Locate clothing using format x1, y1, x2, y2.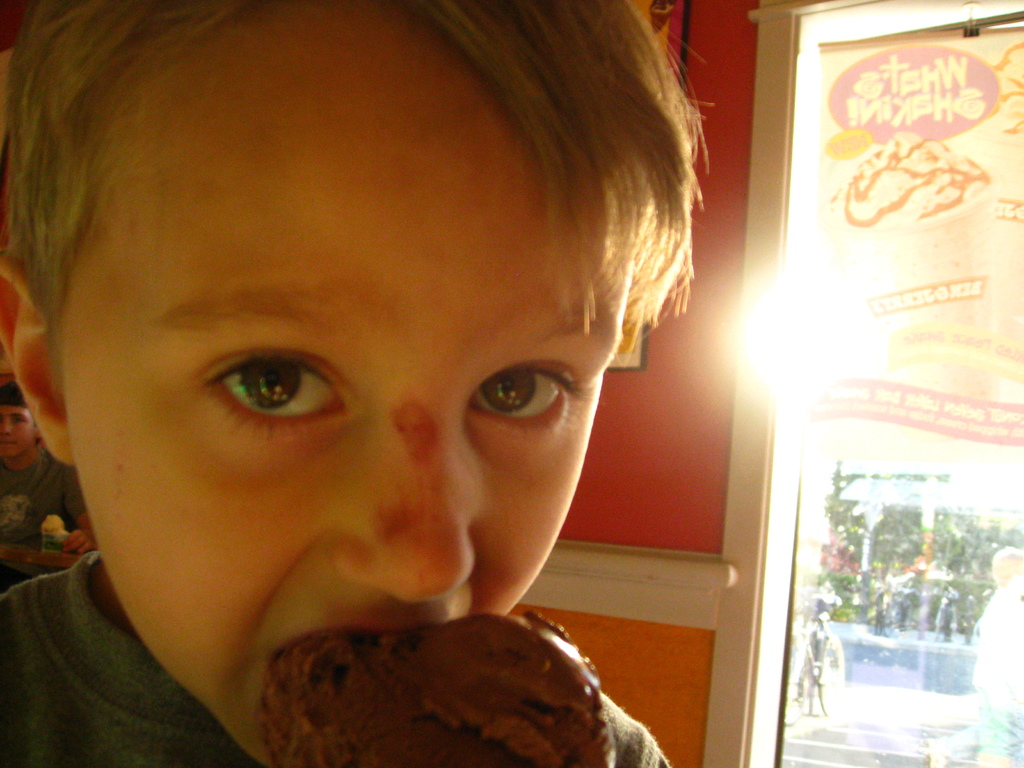
0, 552, 671, 767.
